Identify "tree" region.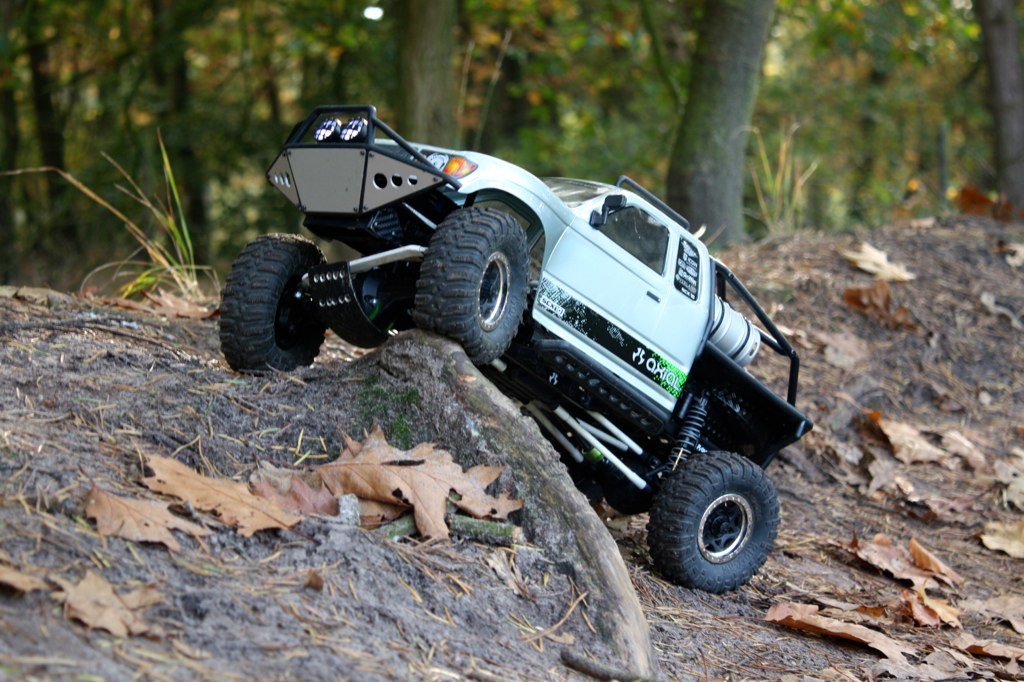
Region: pyautogui.locateOnScreen(304, 0, 583, 153).
